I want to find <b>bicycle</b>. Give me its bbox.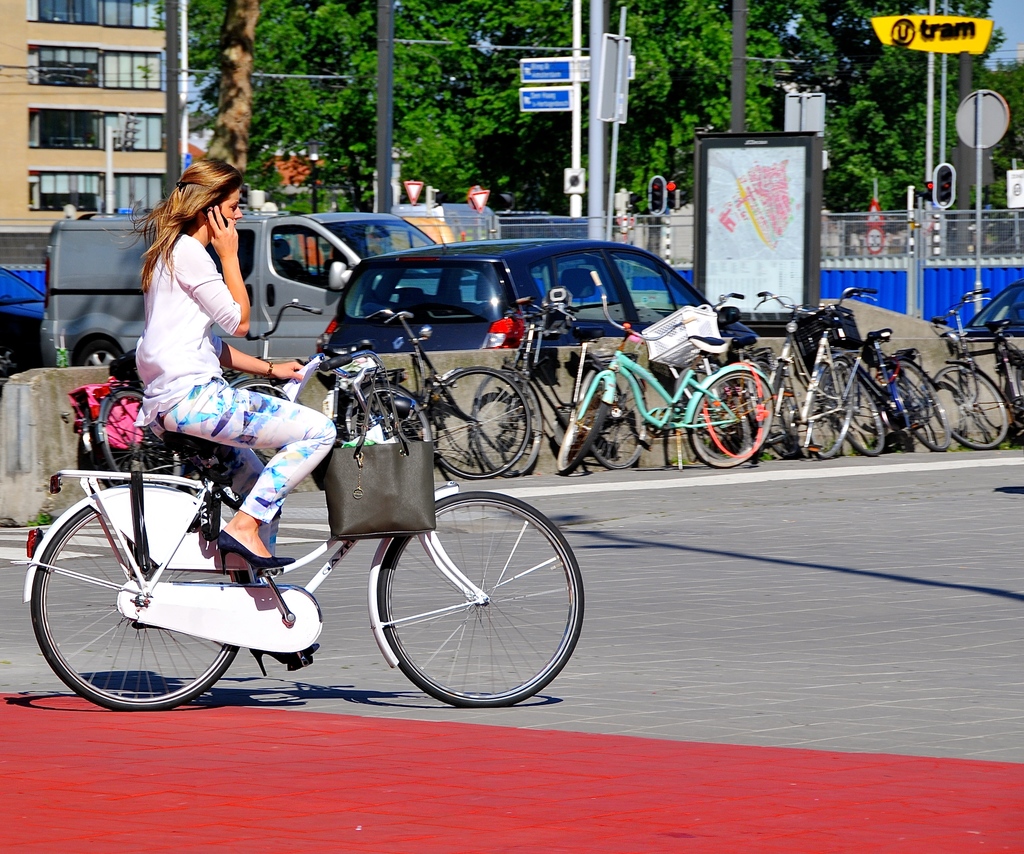
655:287:760:485.
